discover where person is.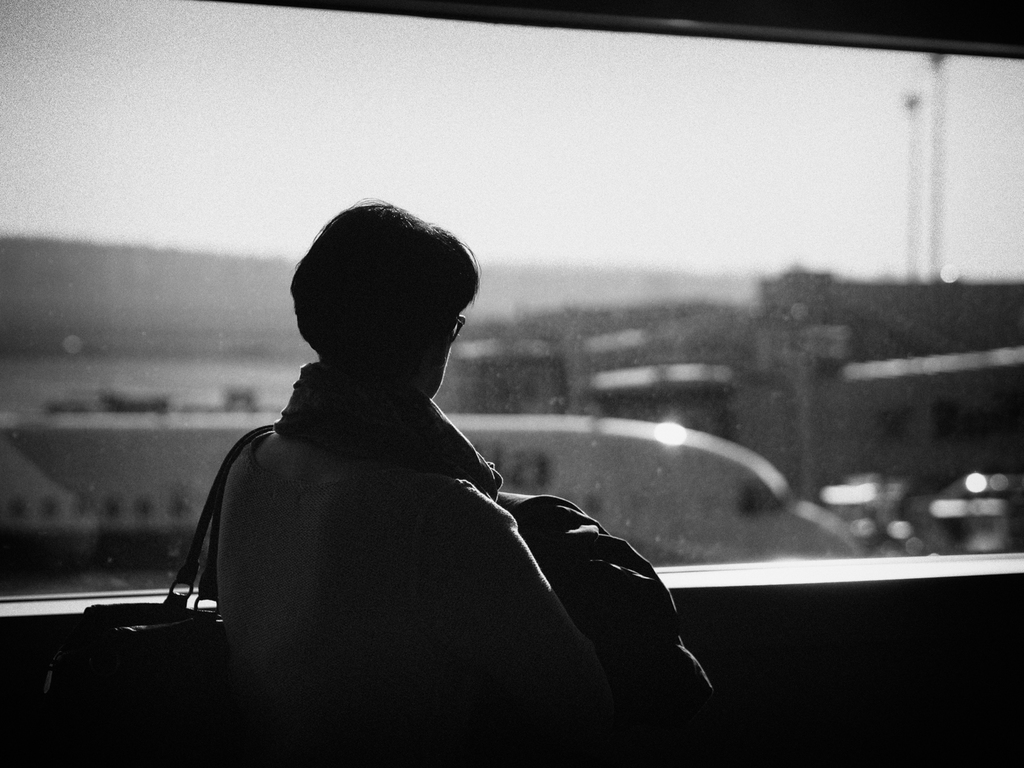
Discovered at (left=157, top=198, right=719, bottom=767).
